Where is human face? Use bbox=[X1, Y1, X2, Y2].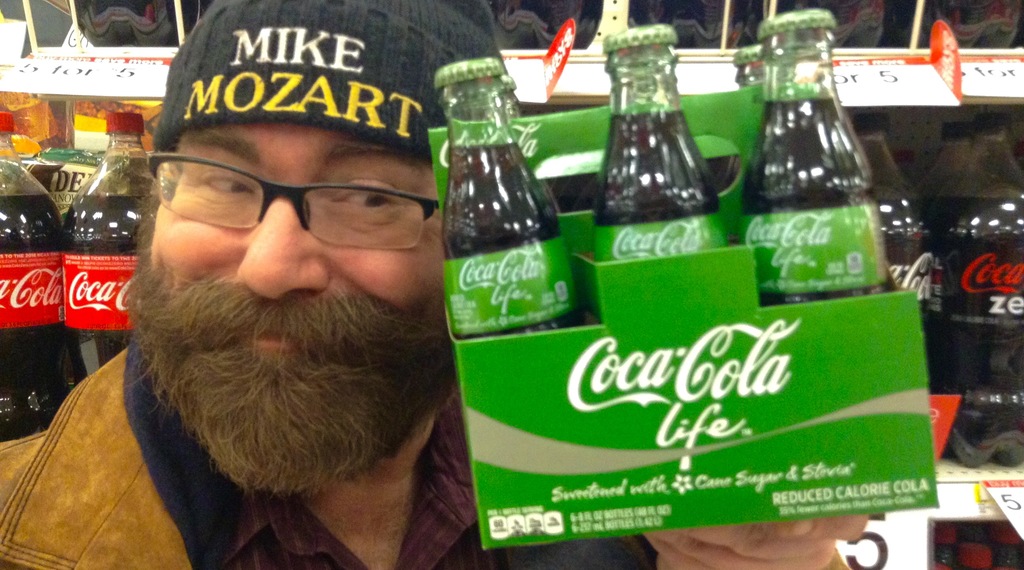
bbox=[152, 118, 443, 374].
